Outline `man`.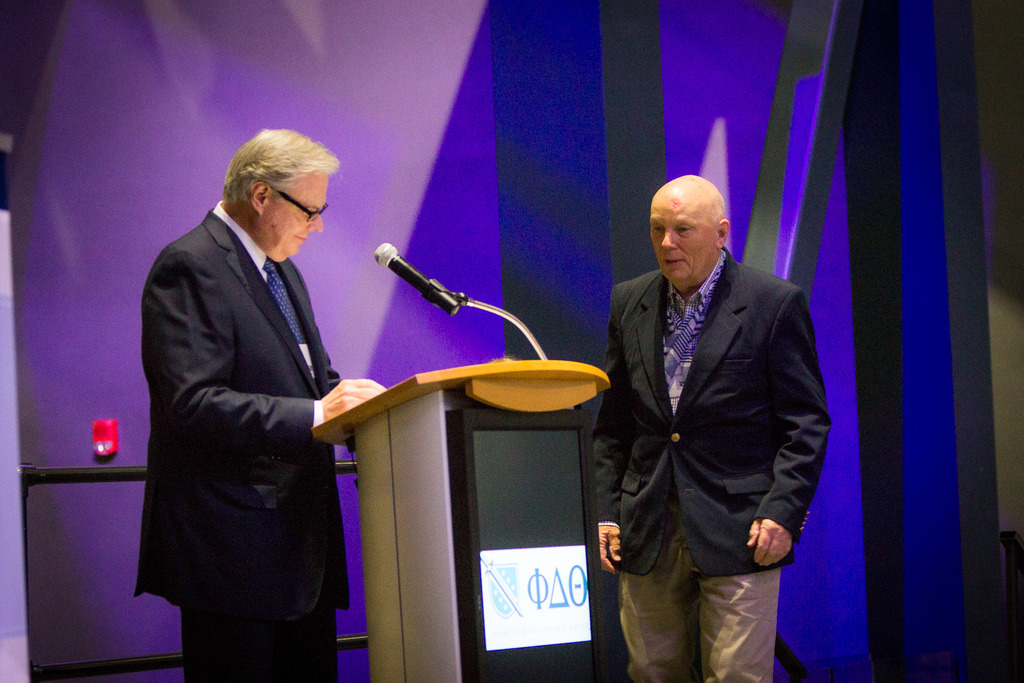
Outline: 596 174 838 682.
